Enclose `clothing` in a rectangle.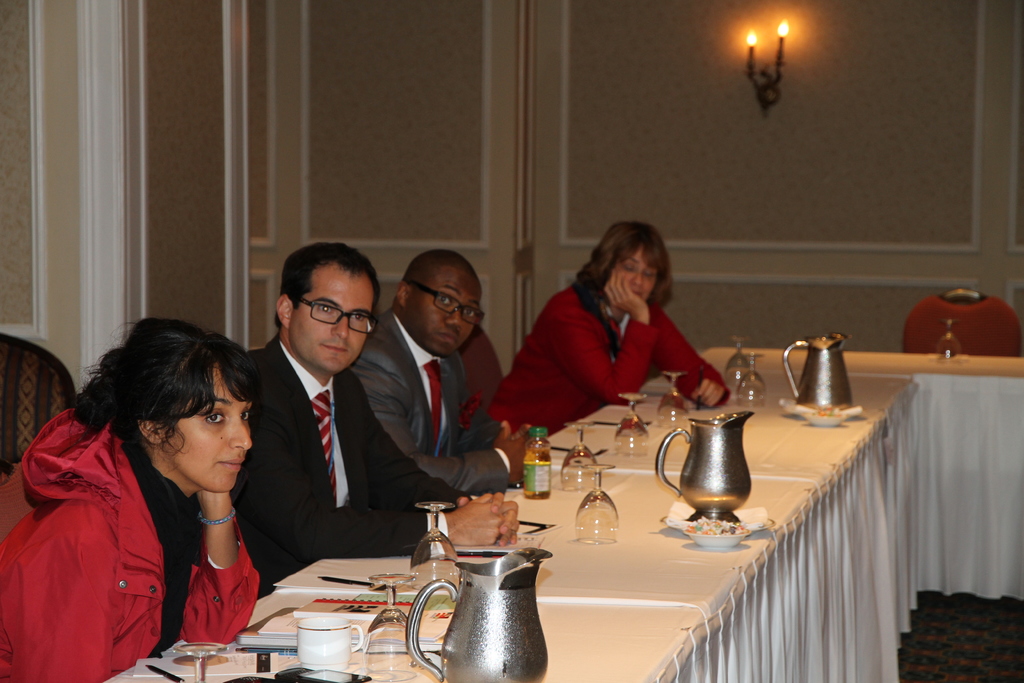
Rect(468, 277, 732, 435).
